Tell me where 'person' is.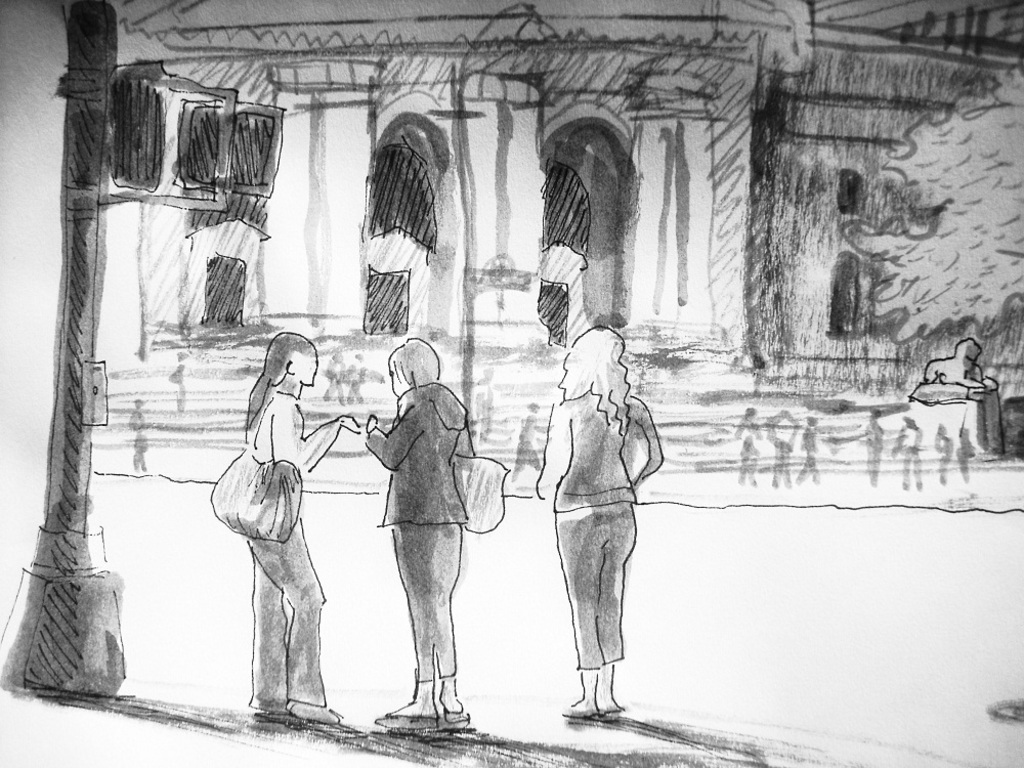
'person' is at 368/331/482/744.
